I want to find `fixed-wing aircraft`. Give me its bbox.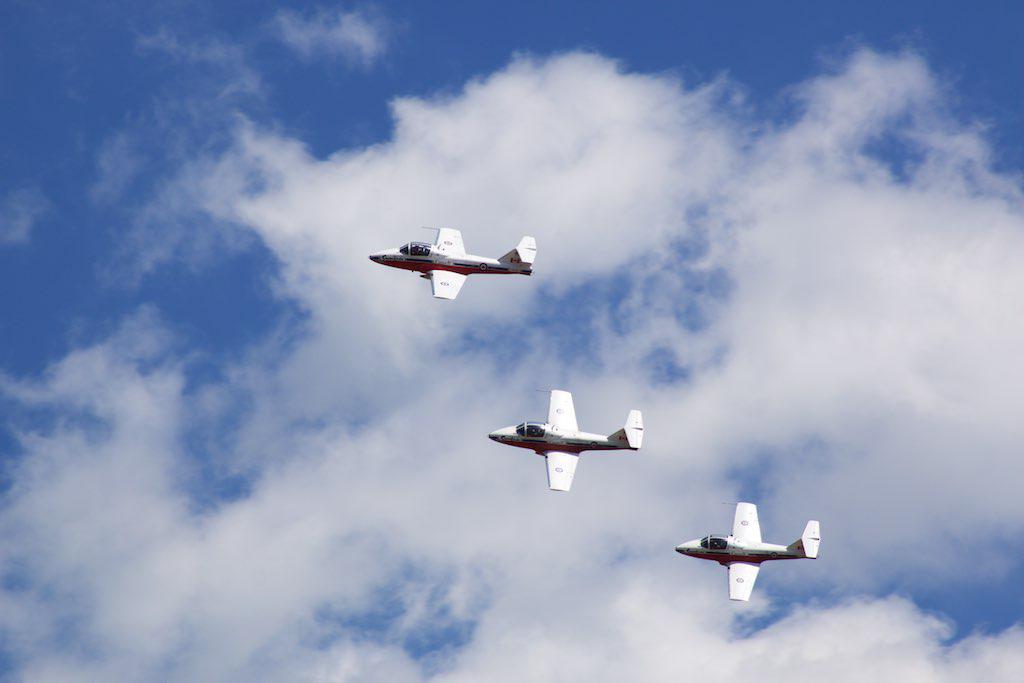
crop(488, 392, 647, 490).
